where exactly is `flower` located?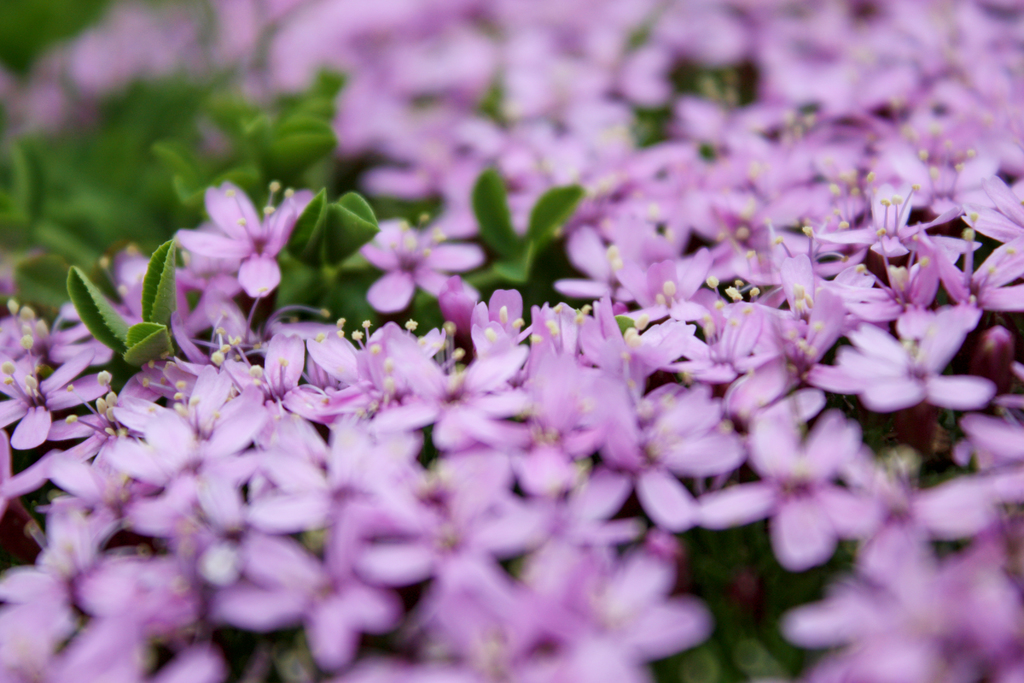
Its bounding box is [166, 167, 323, 307].
